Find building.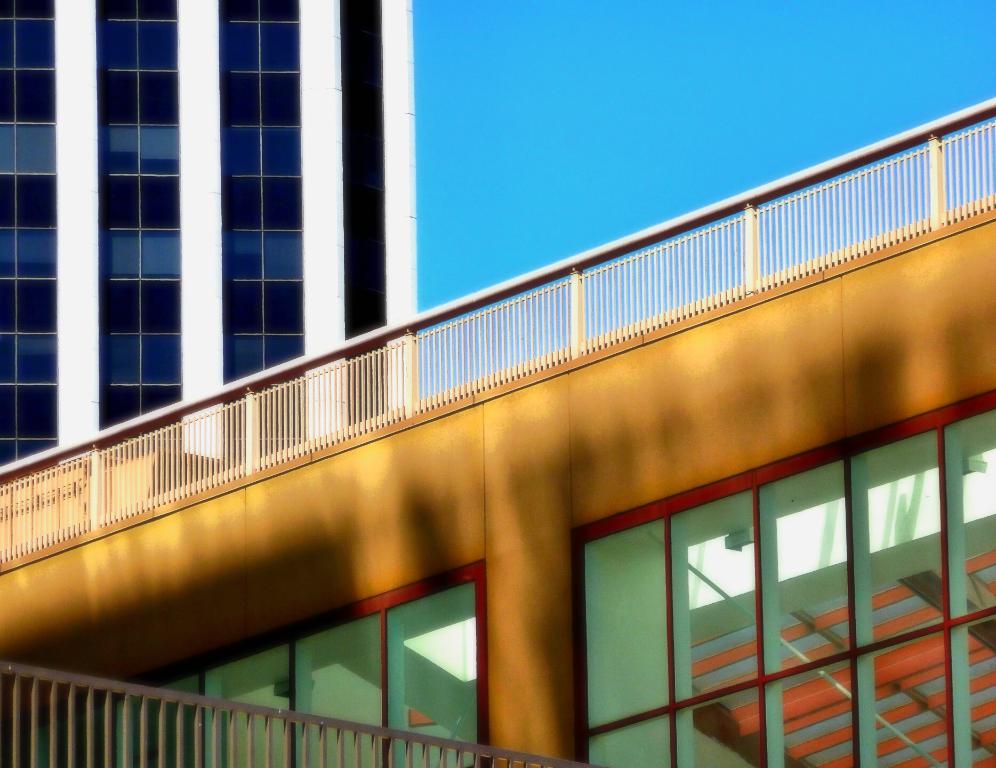
box(9, 24, 505, 476).
